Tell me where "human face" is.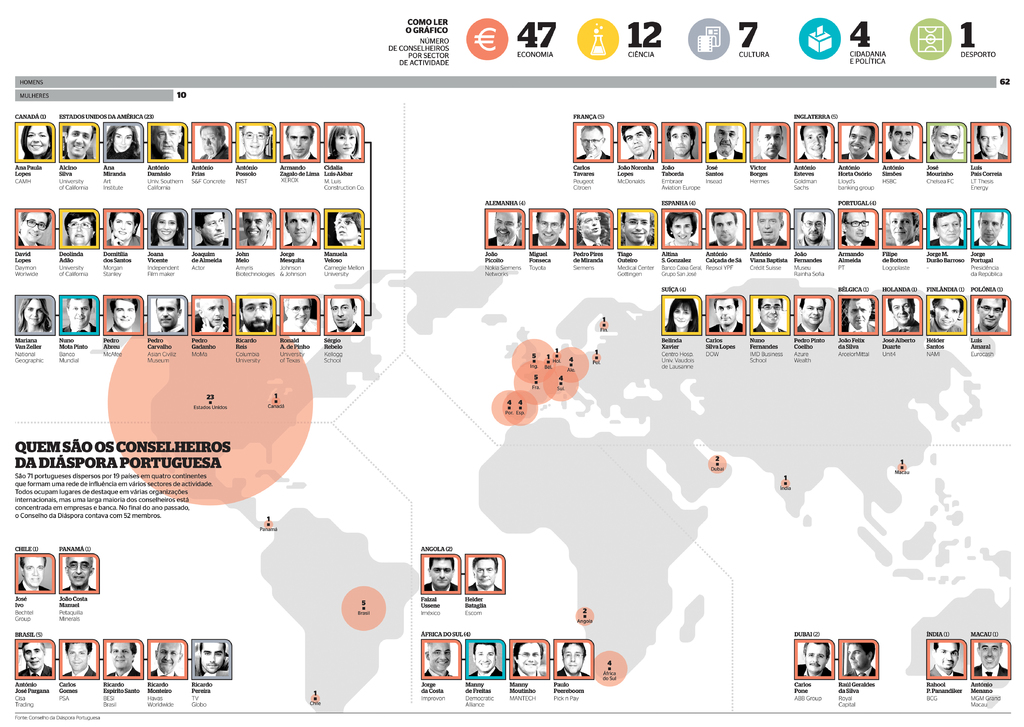
"human face" is at [x1=240, y1=299, x2=270, y2=328].
